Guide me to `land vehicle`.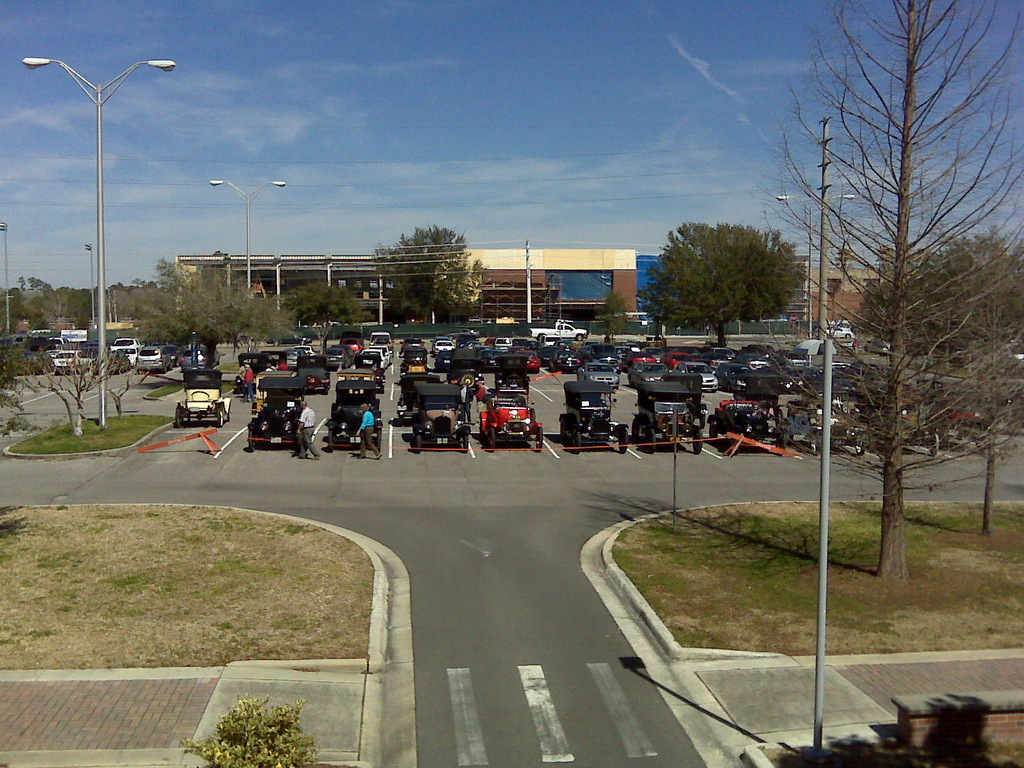
Guidance: {"left": 540, "top": 346, "right": 558, "bottom": 363}.
